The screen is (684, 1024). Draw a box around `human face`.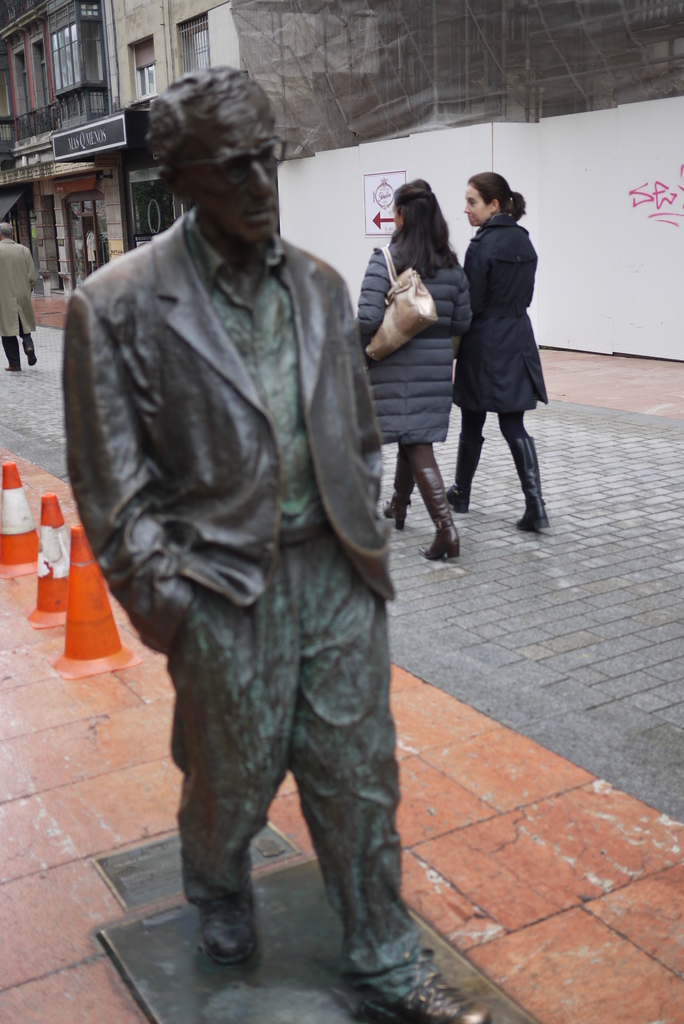
region(190, 131, 280, 248).
